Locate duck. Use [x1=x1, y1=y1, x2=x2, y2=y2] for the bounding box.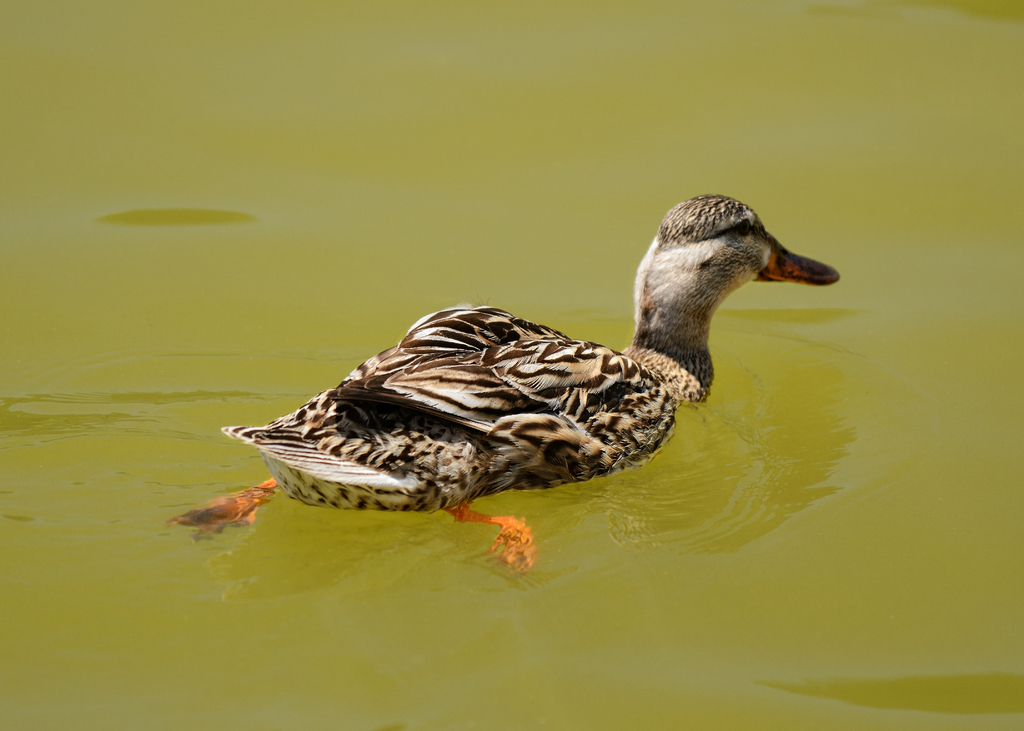
[x1=220, y1=194, x2=855, y2=523].
